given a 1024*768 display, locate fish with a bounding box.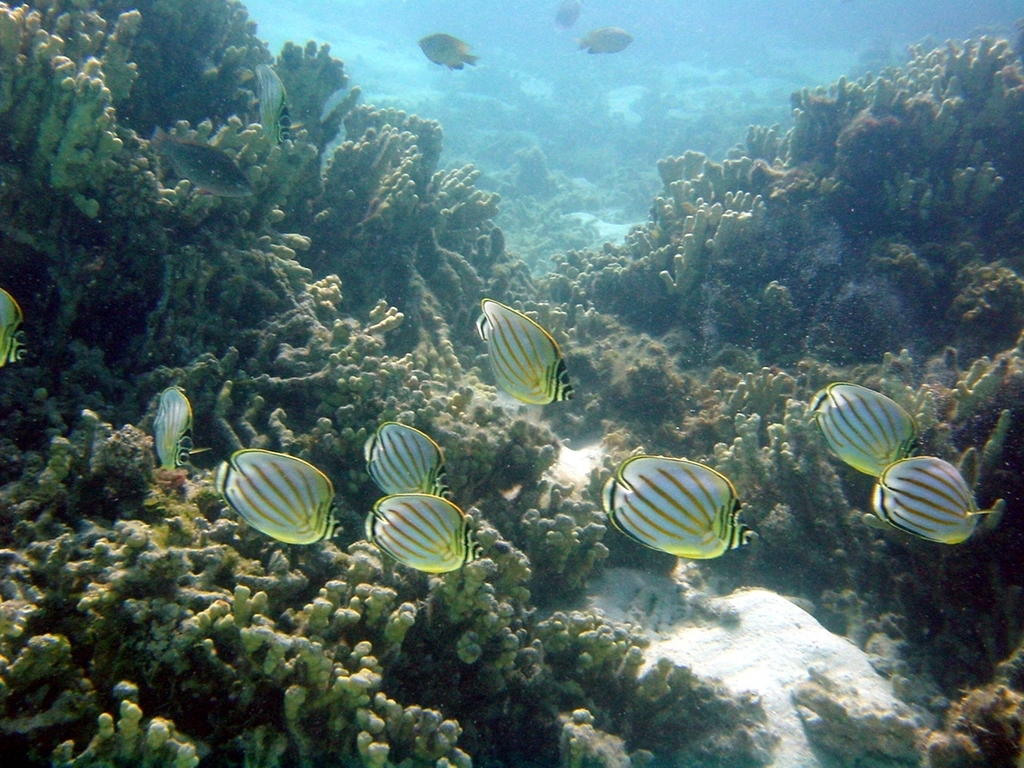
Located: x1=258, y1=65, x2=299, y2=145.
